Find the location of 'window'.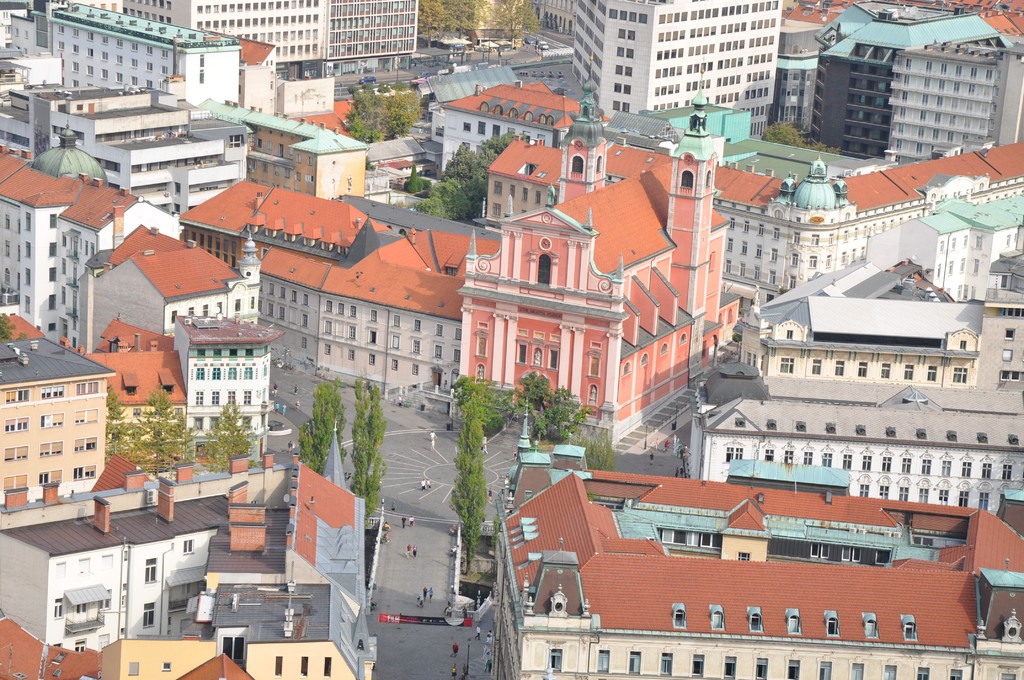
Location: region(786, 661, 803, 679).
